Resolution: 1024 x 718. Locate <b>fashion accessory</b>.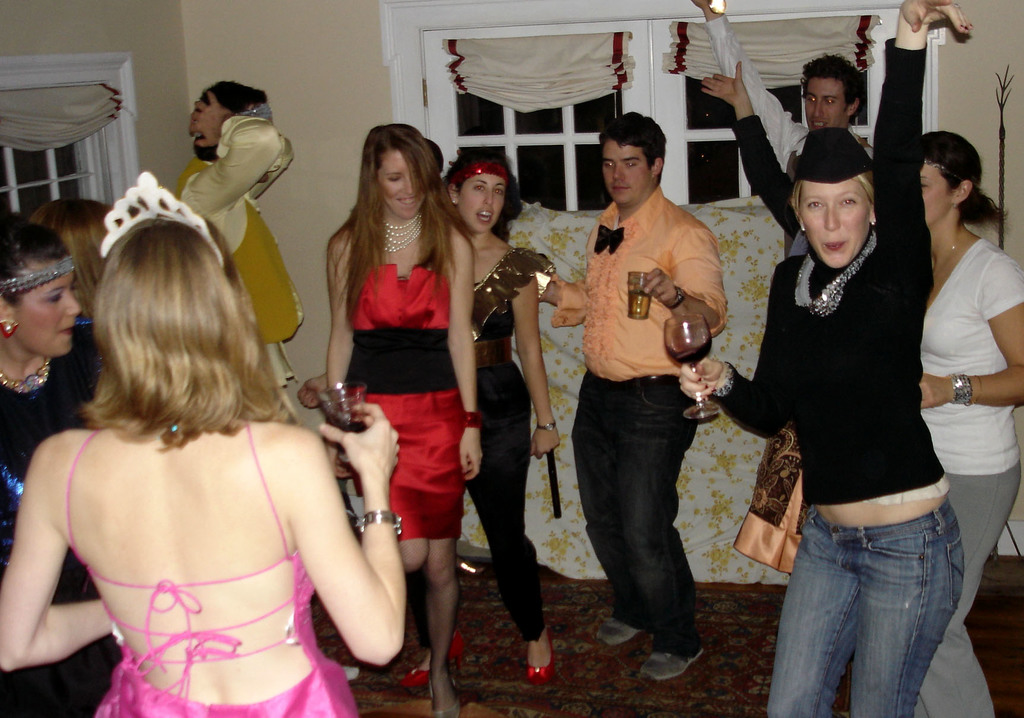
968,371,986,409.
